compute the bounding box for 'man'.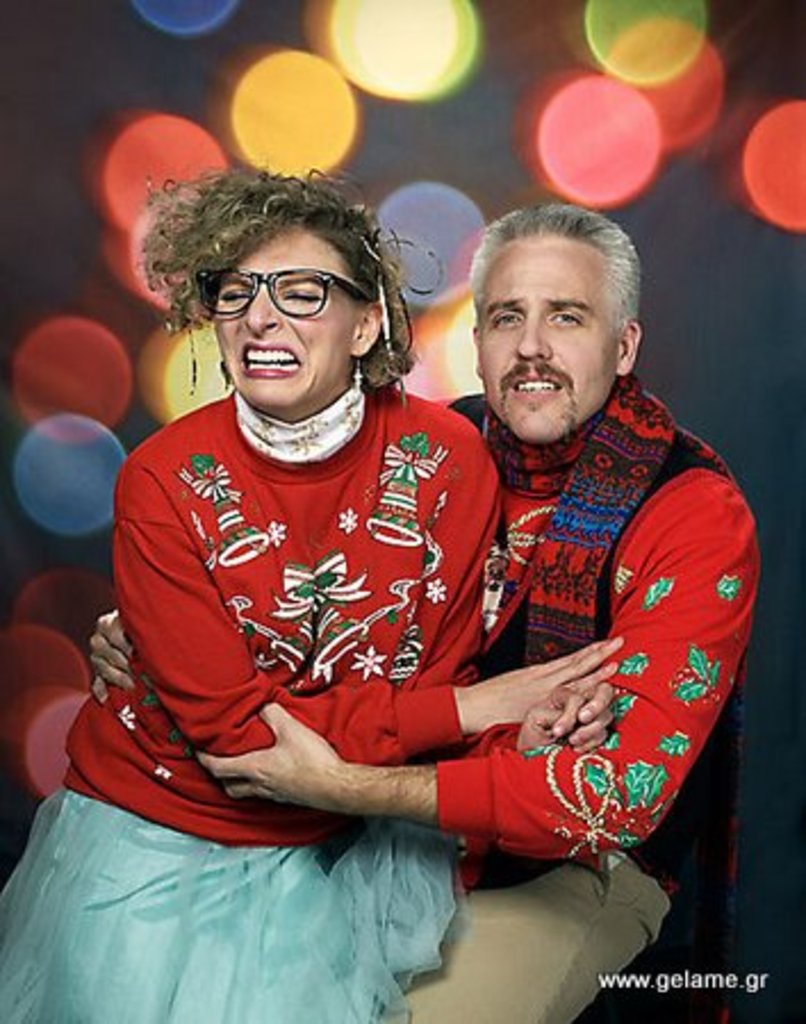
Rect(96, 196, 781, 1022).
